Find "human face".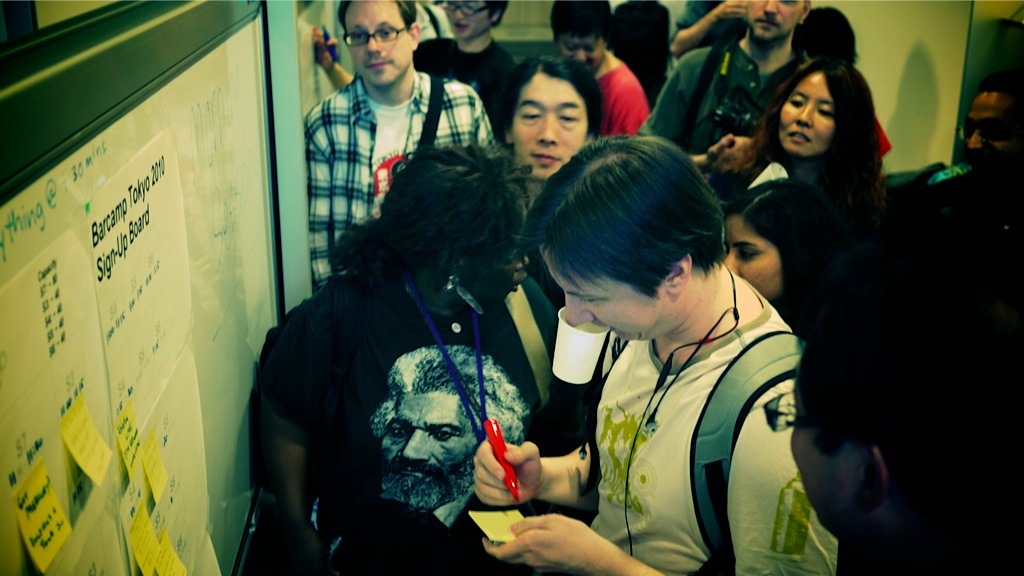
x1=442, y1=0, x2=487, y2=42.
